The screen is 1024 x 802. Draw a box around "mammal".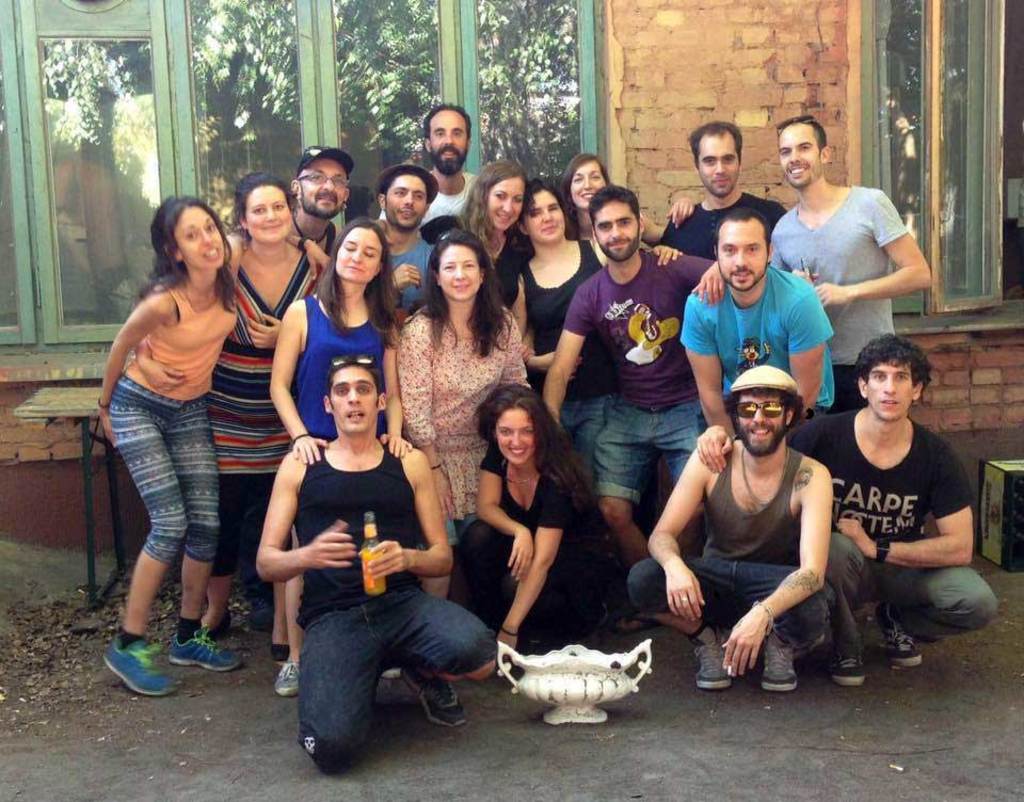
[545,183,733,560].
